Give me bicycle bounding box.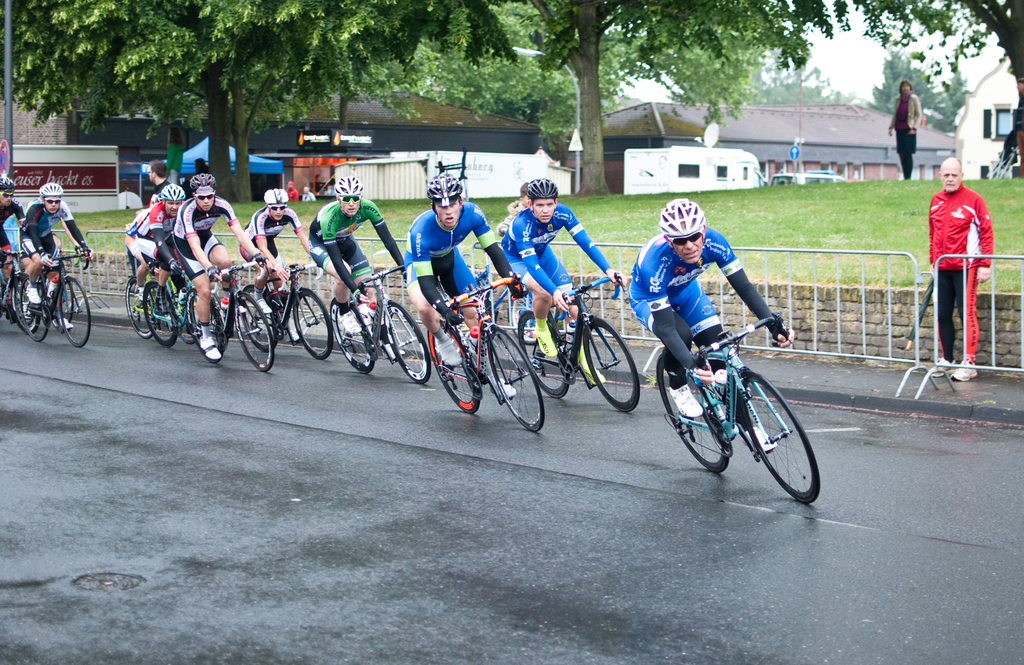
[654,316,822,507].
